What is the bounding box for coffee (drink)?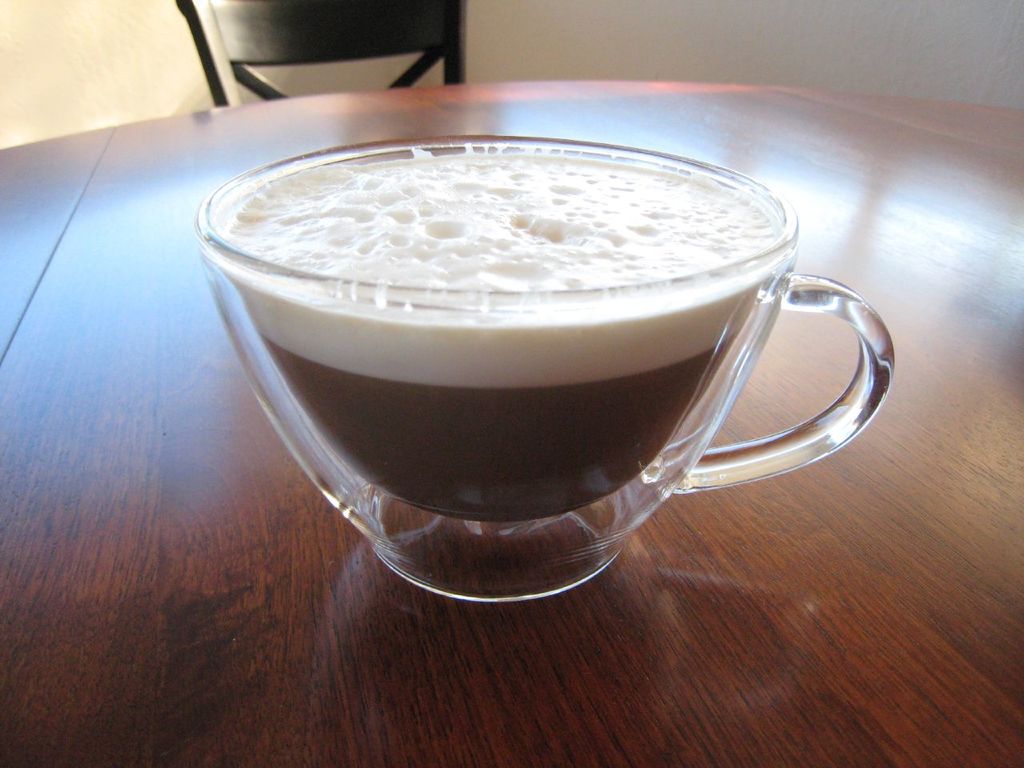
<region>219, 123, 879, 575</region>.
